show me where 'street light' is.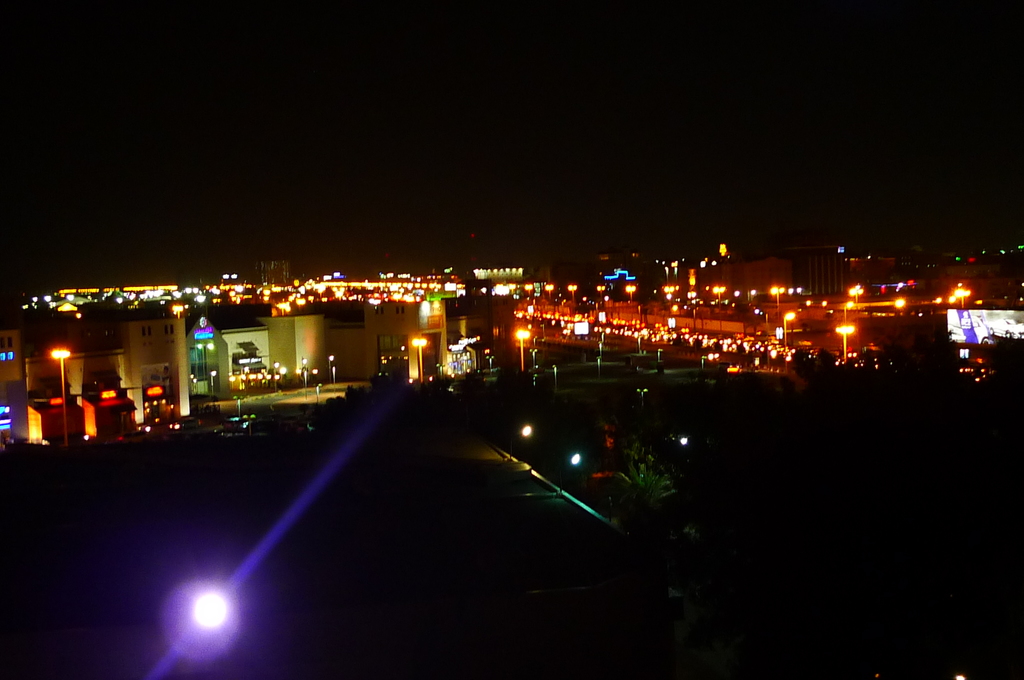
'street light' is at left=517, top=330, right=531, bottom=371.
